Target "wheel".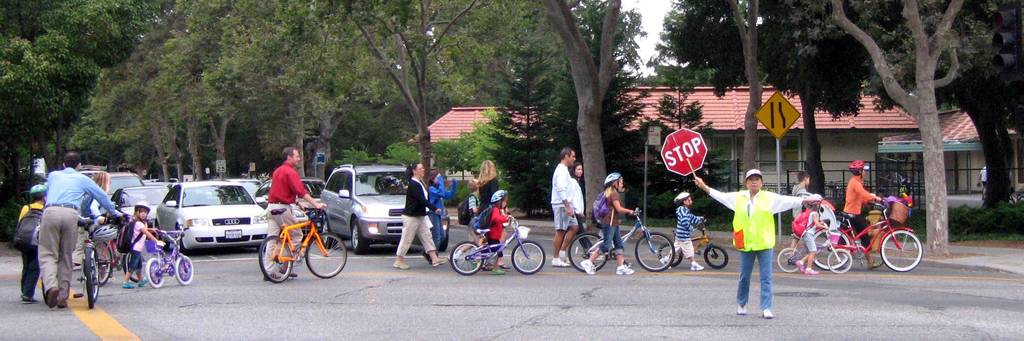
Target region: 514, 242, 544, 275.
